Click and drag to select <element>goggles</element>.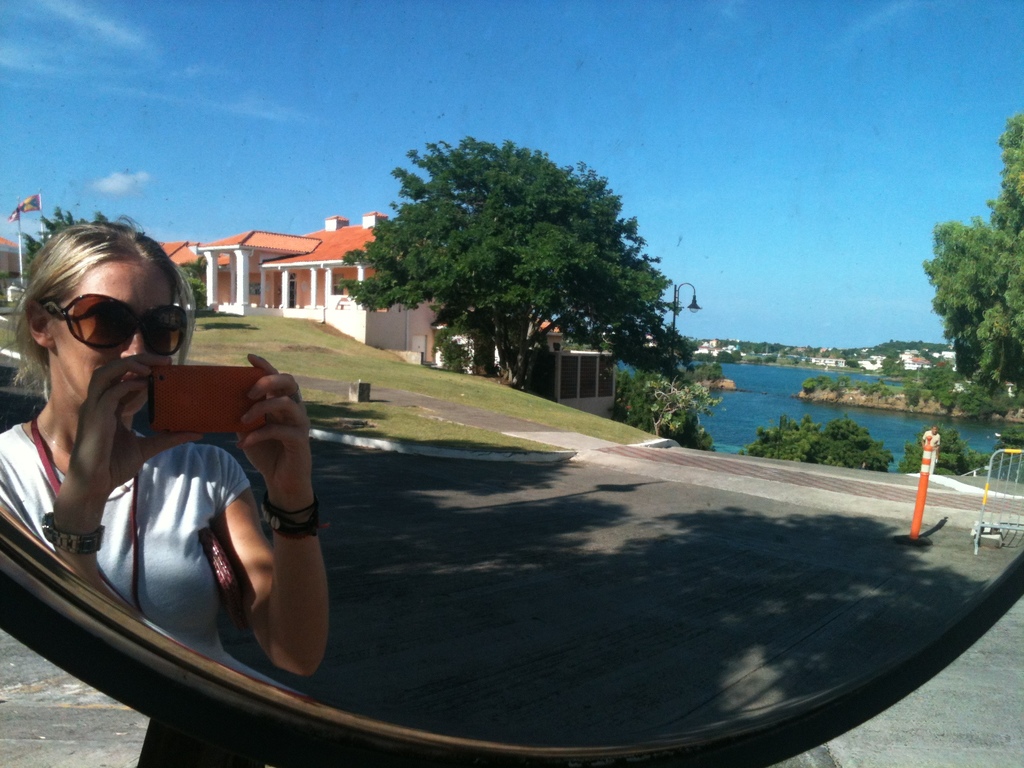
Selection: box=[22, 297, 176, 356].
